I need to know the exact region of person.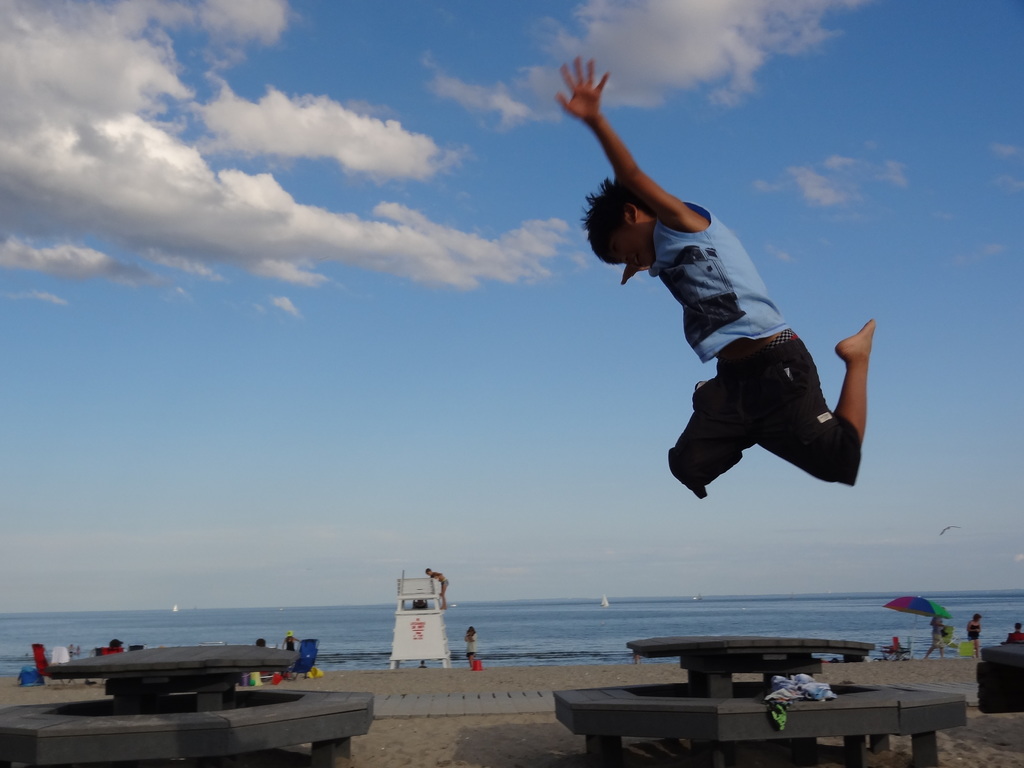
Region: locate(579, 49, 877, 504).
